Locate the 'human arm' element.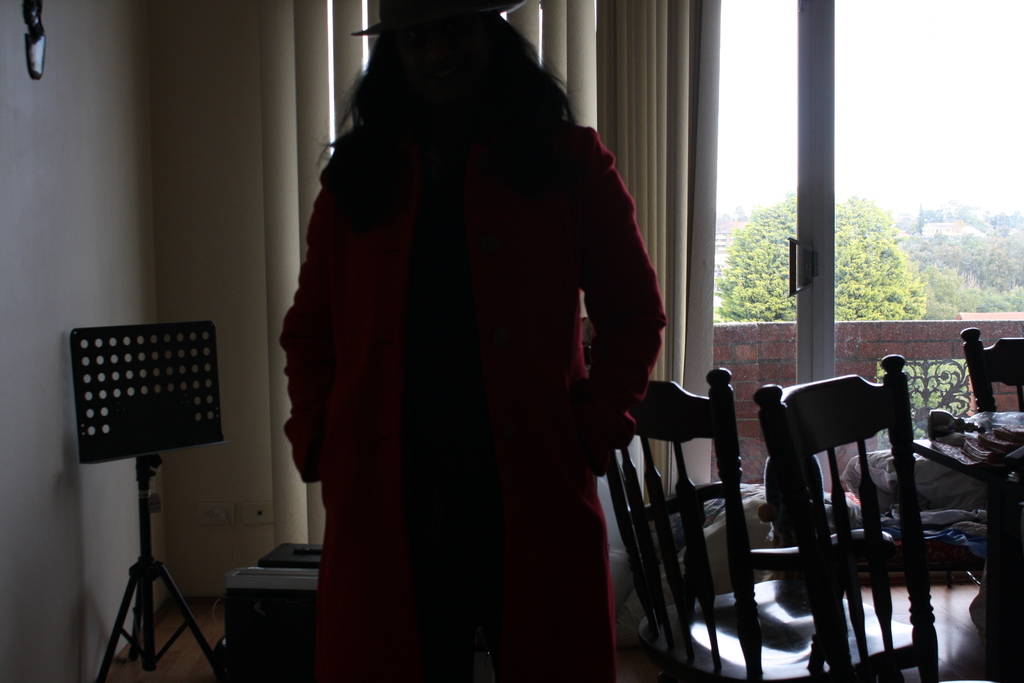
Element bbox: BBox(554, 137, 655, 494).
